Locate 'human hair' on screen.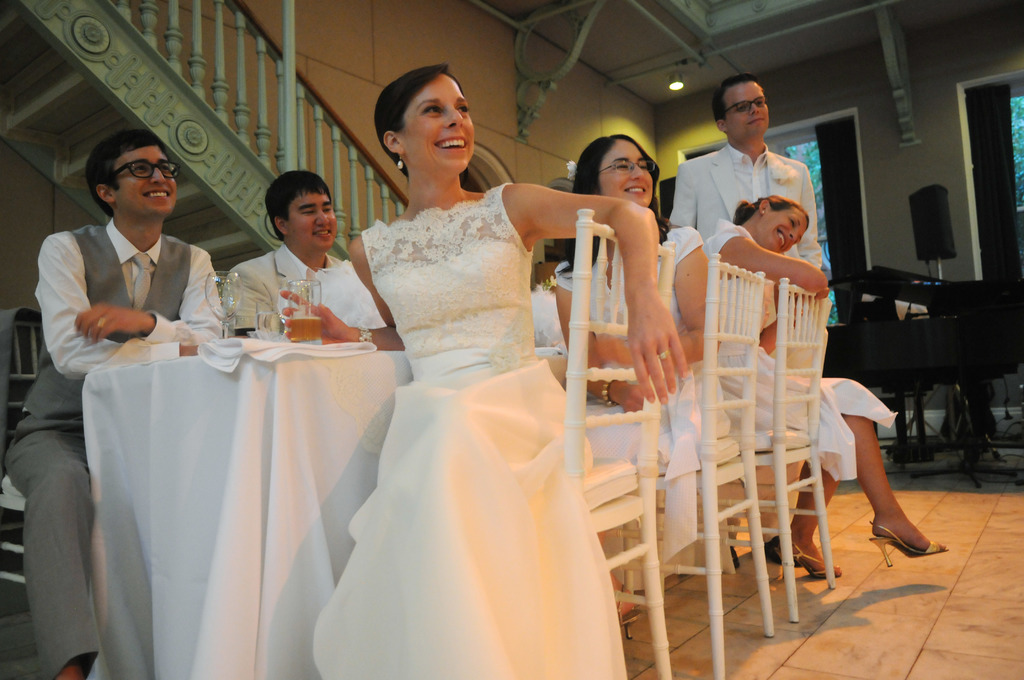
On screen at x1=731 y1=193 x2=811 y2=230.
